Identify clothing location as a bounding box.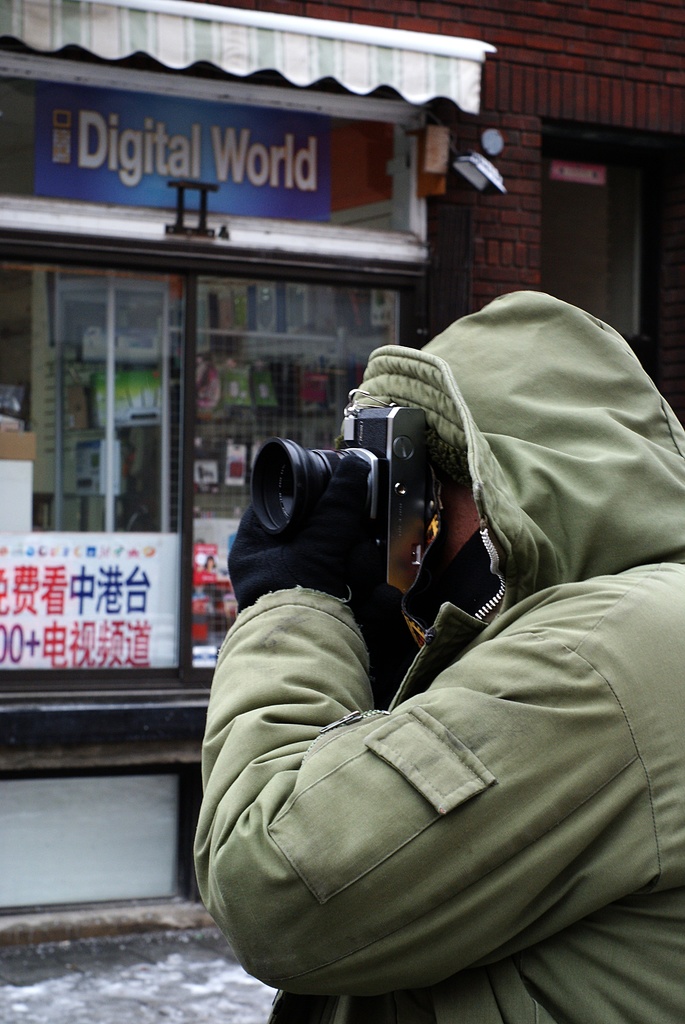
{"x1": 185, "y1": 286, "x2": 684, "y2": 1019}.
